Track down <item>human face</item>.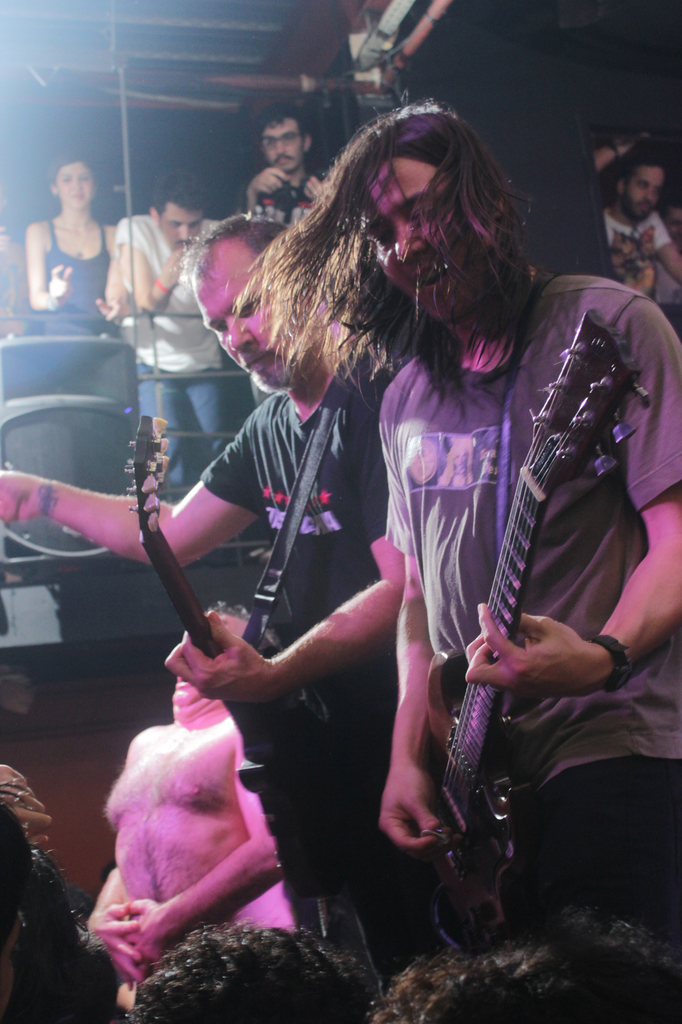
Tracked to <bbox>260, 120, 306, 174</bbox>.
